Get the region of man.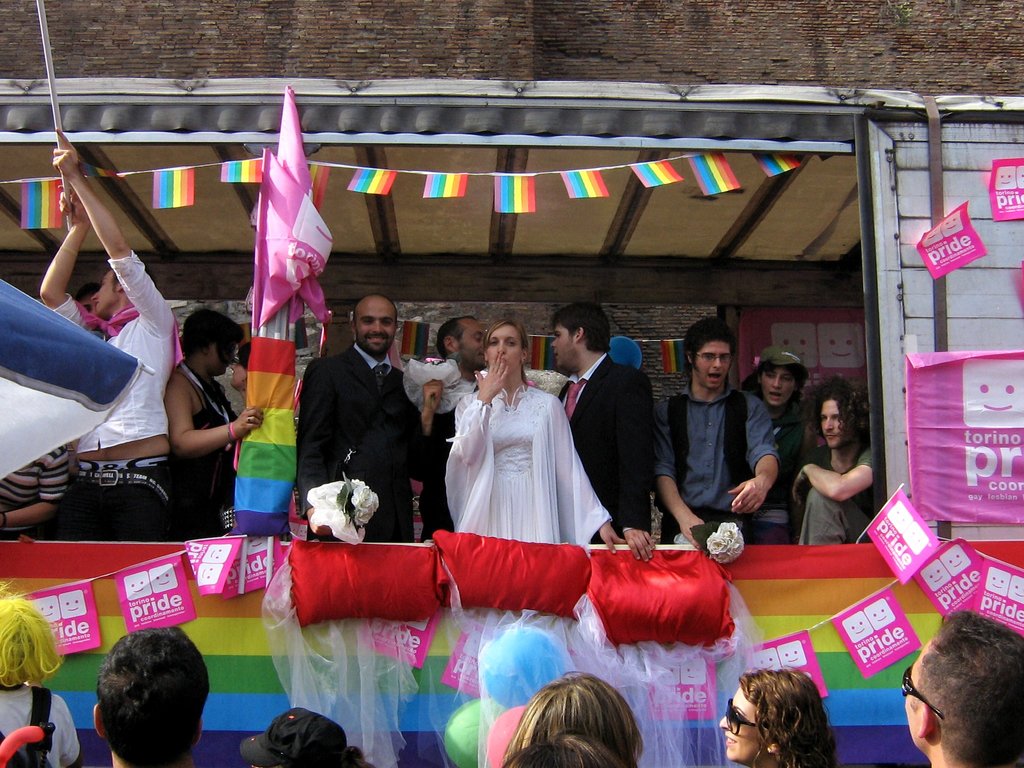
<box>90,623,212,767</box>.
